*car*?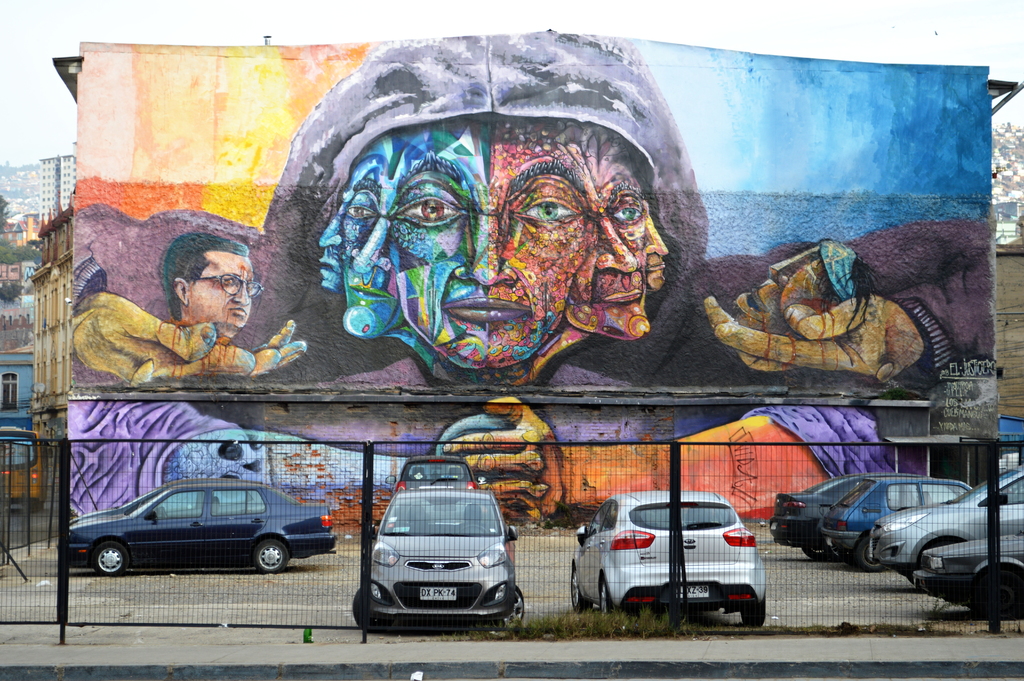
(356,491,526,637)
